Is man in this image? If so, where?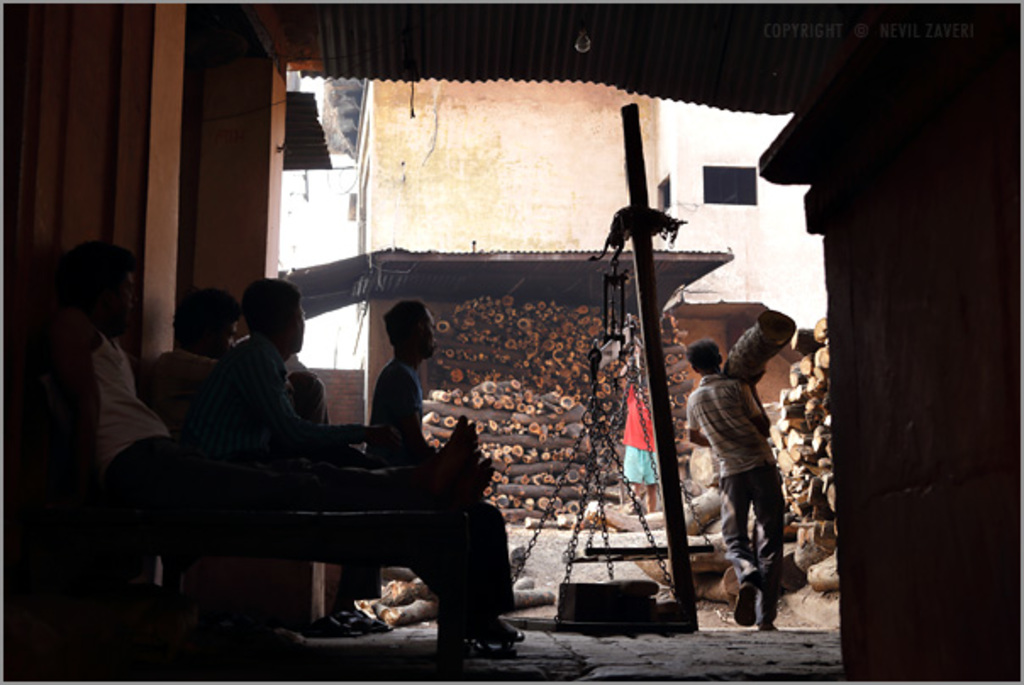
Yes, at bbox(193, 275, 493, 514).
